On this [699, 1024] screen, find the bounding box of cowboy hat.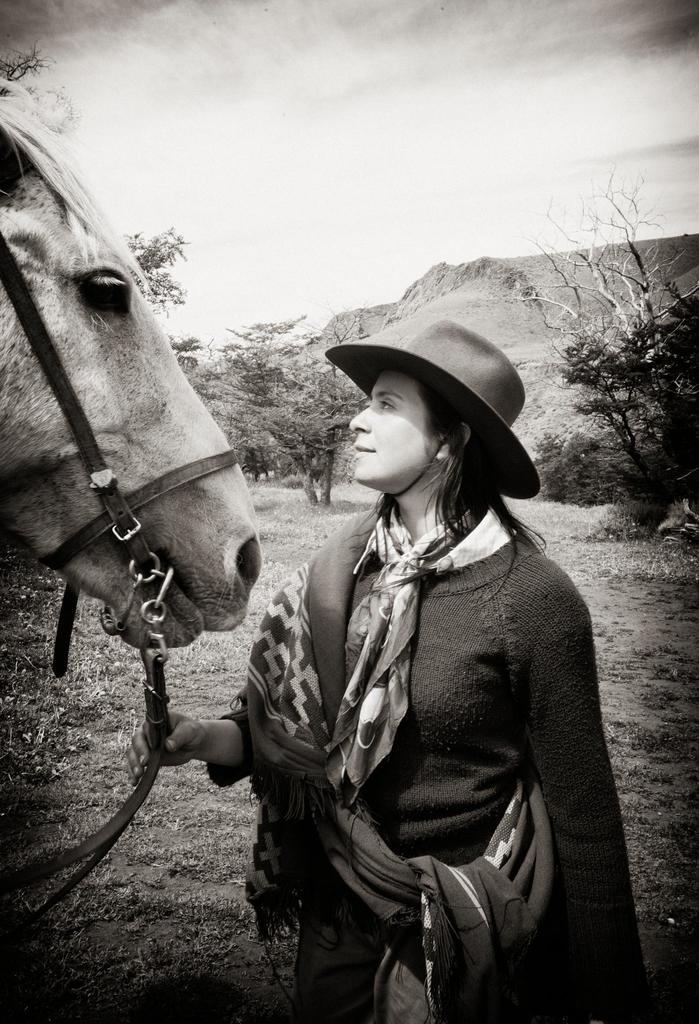
Bounding box: locate(318, 300, 547, 516).
